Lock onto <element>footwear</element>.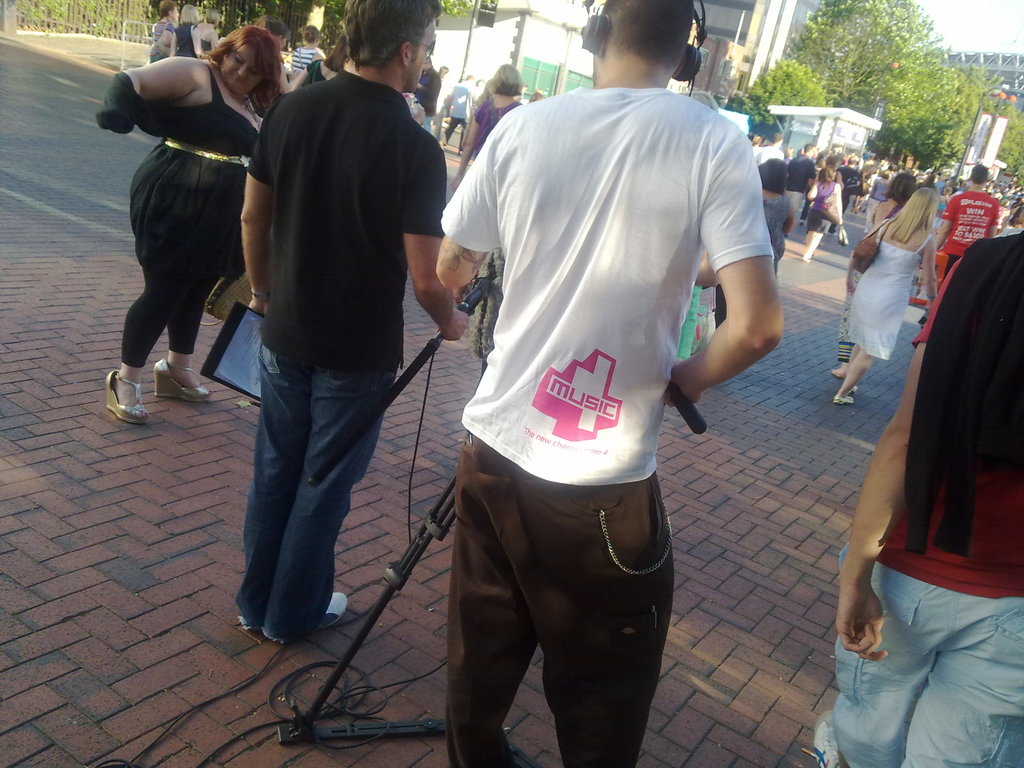
Locked: bbox(105, 362, 153, 425).
